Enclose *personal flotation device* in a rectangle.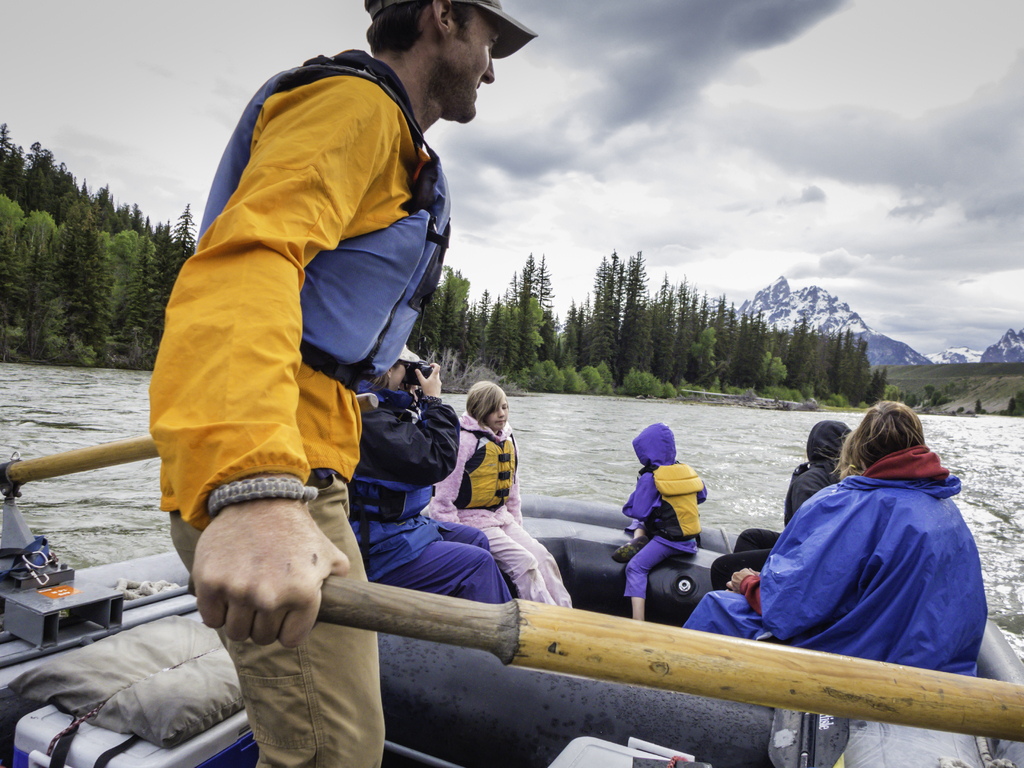
detection(346, 460, 445, 585).
